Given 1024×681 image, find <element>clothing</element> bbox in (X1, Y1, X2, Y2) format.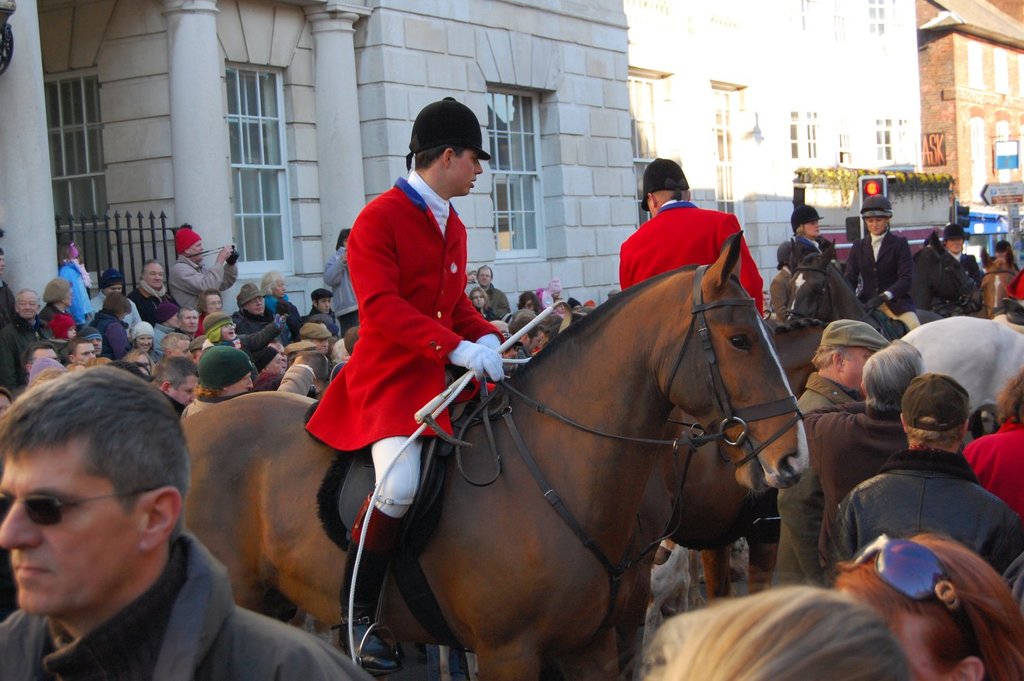
(622, 199, 767, 326).
